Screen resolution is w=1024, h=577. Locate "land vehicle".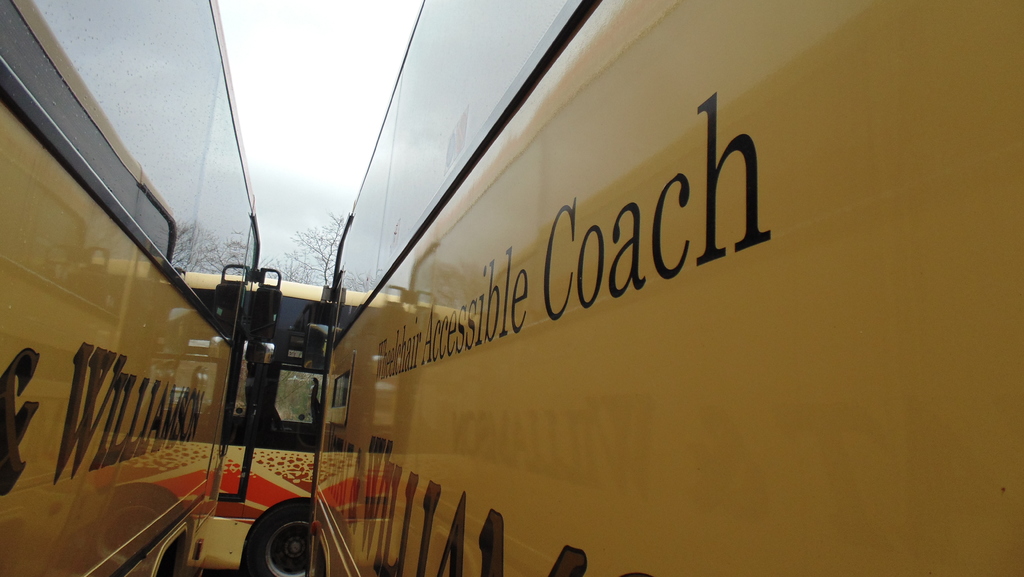
[left=0, top=0, right=281, bottom=576].
